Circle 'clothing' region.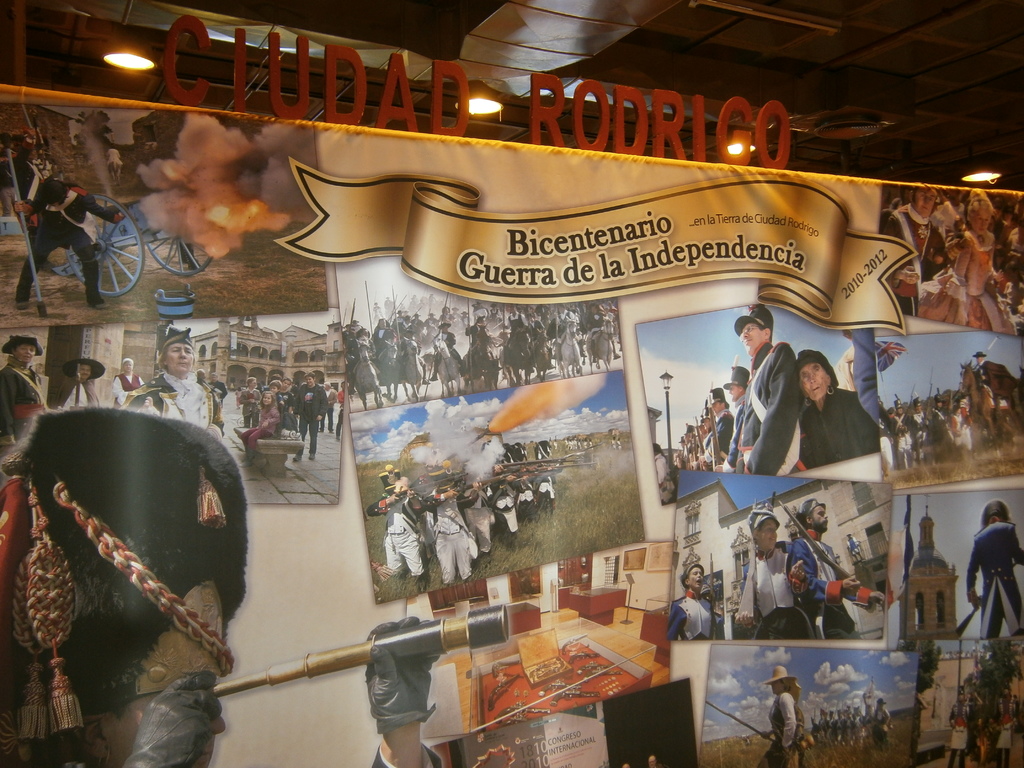
Region: l=464, t=322, r=480, b=369.
